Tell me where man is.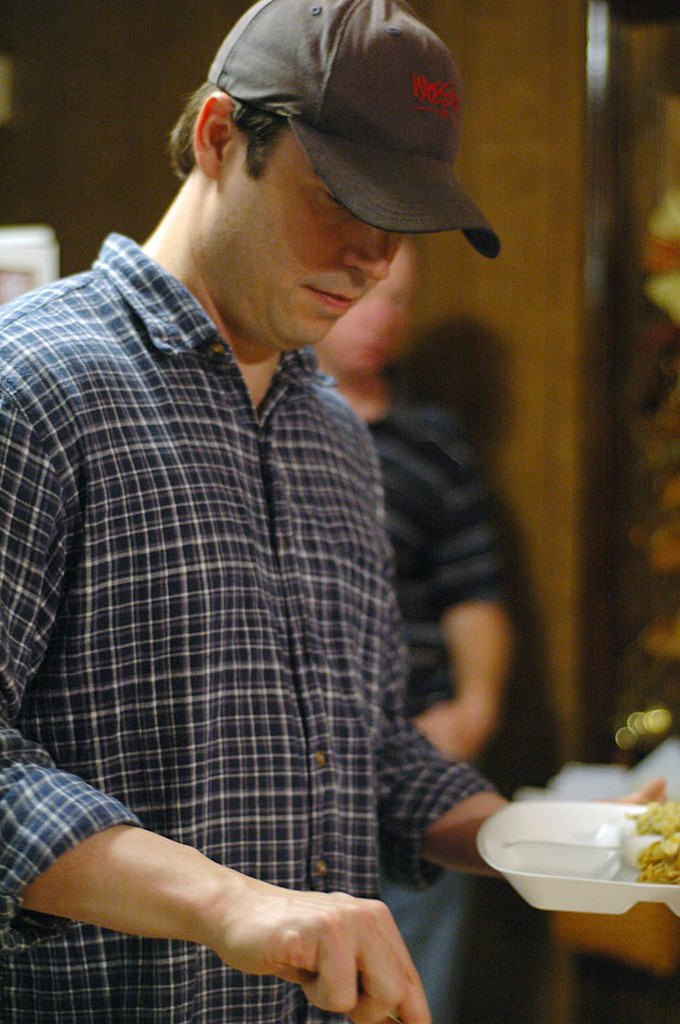
man is at locate(313, 232, 519, 1023).
